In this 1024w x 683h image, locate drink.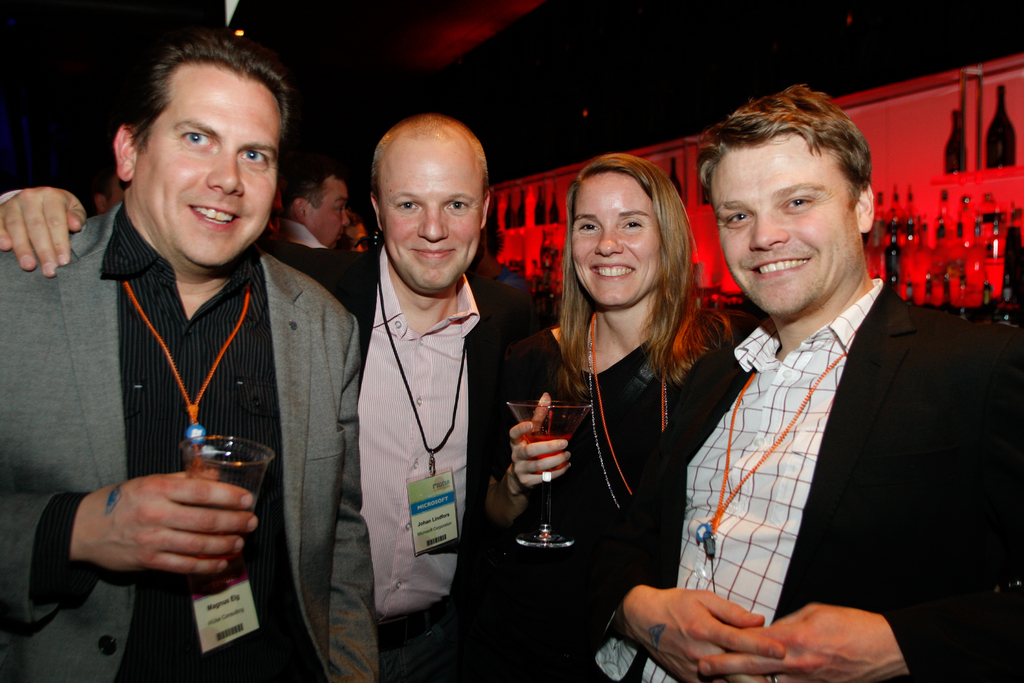
Bounding box: 943, 110, 970, 171.
